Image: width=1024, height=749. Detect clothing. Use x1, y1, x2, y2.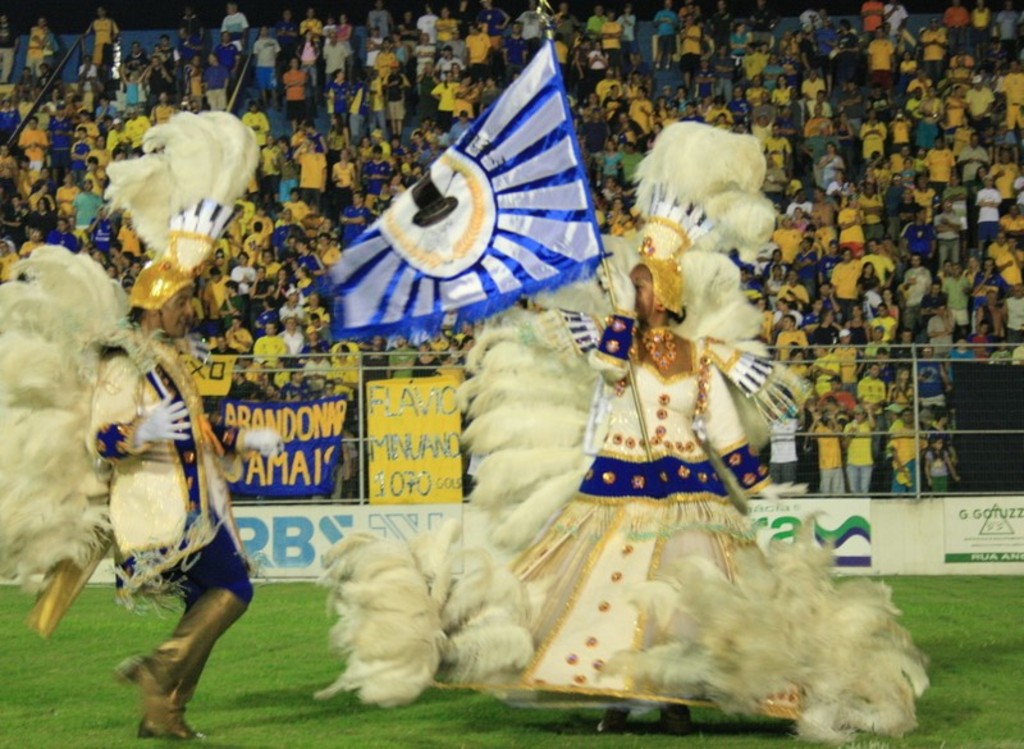
635, 99, 657, 129.
